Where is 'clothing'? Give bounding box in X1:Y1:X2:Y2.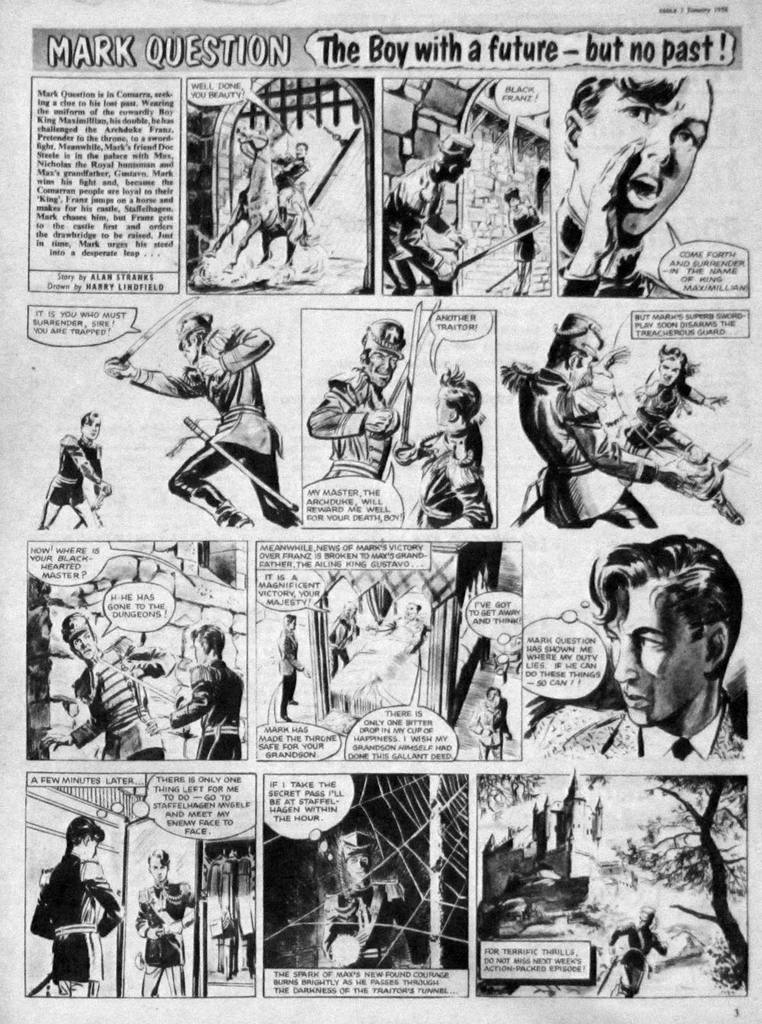
93:872:210:993.
